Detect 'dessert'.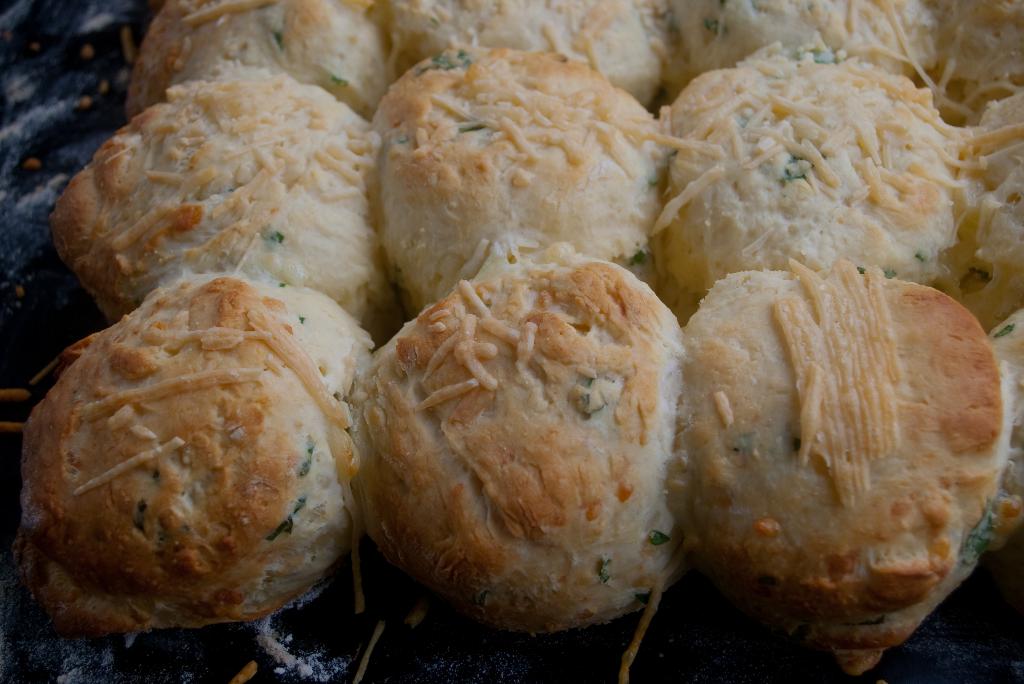
Detected at bbox(378, 45, 662, 308).
